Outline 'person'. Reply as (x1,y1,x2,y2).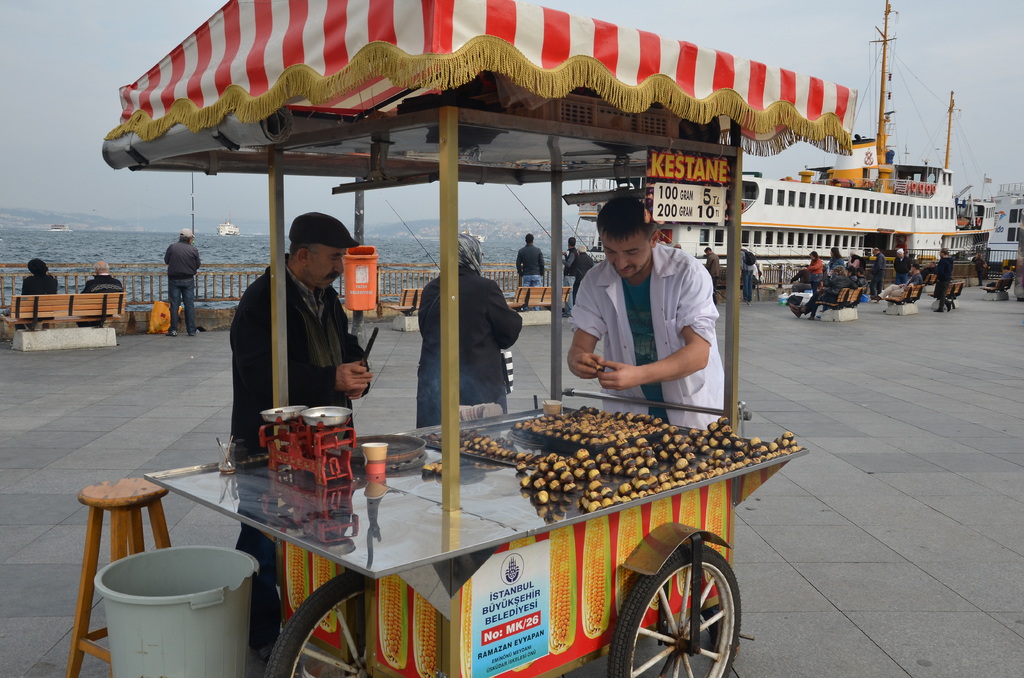
(870,265,924,310).
